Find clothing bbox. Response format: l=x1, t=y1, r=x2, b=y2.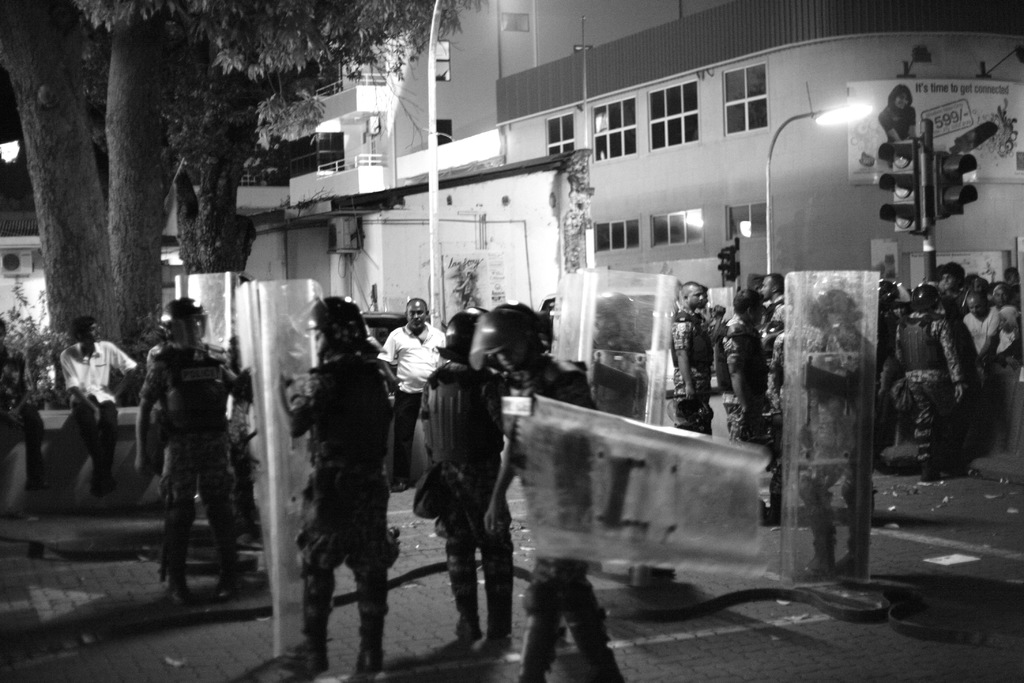
l=140, t=342, r=241, b=570.
